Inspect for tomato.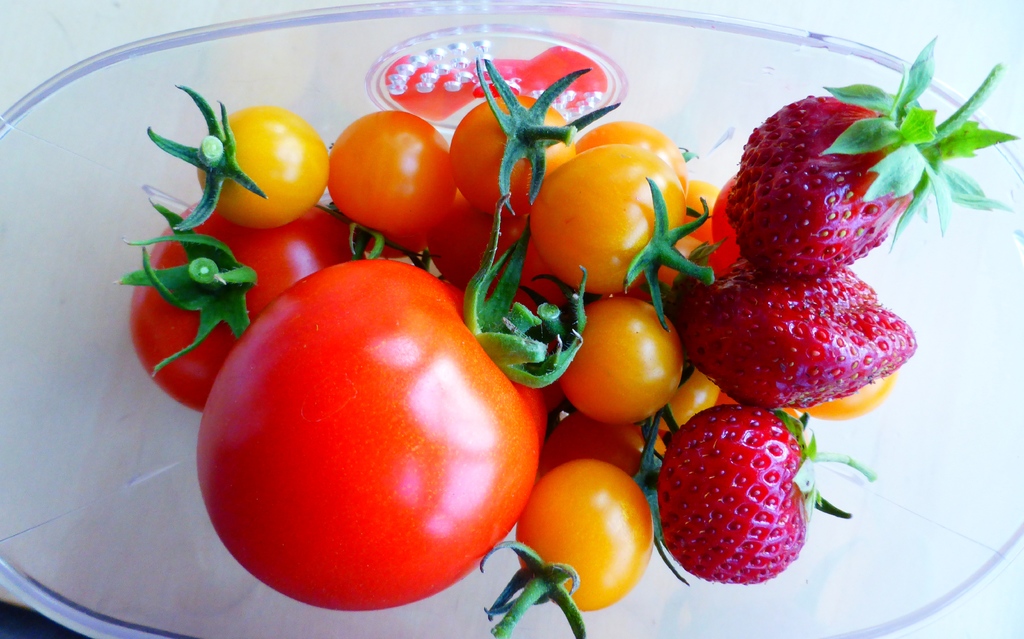
Inspection: pyautogui.locateOnScreen(476, 457, 650, 638).
